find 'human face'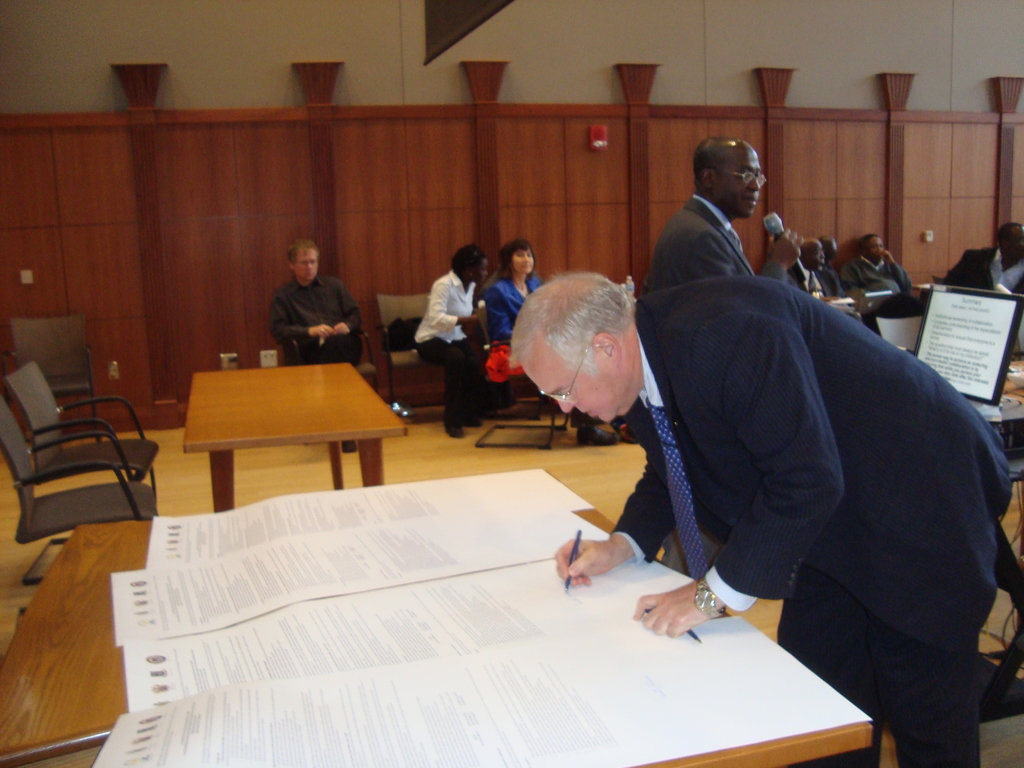
bbox=[473, 258, 488, 285]
